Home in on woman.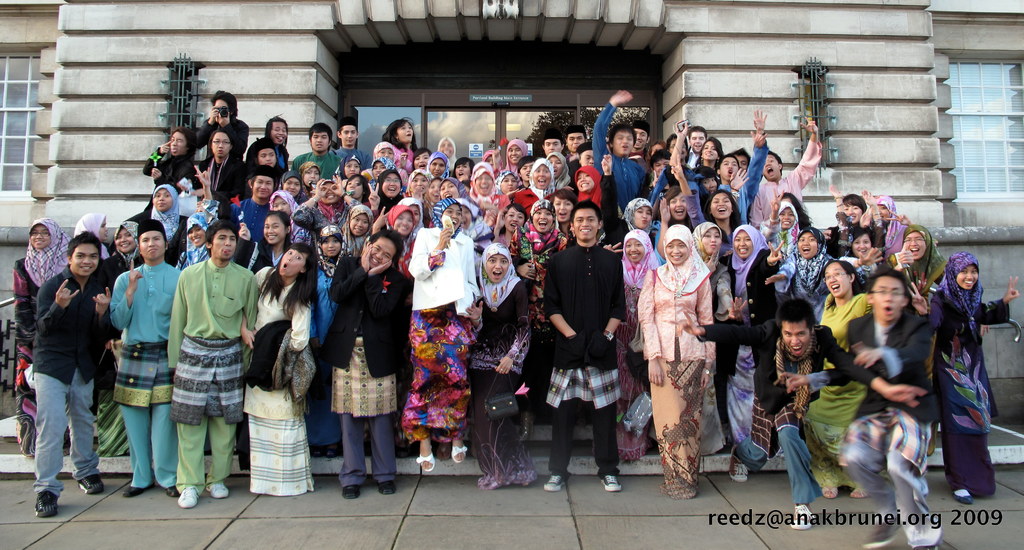
Homed in at (8, 219, 78, 461).
